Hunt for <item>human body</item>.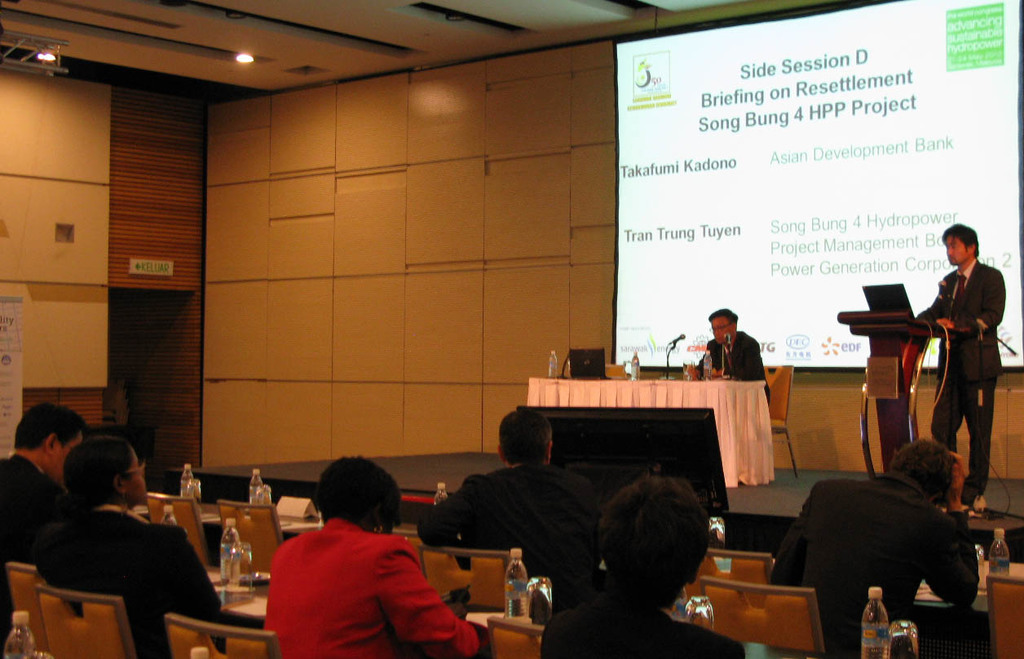
Hunted down at rect(678, 304, 770, 383).
